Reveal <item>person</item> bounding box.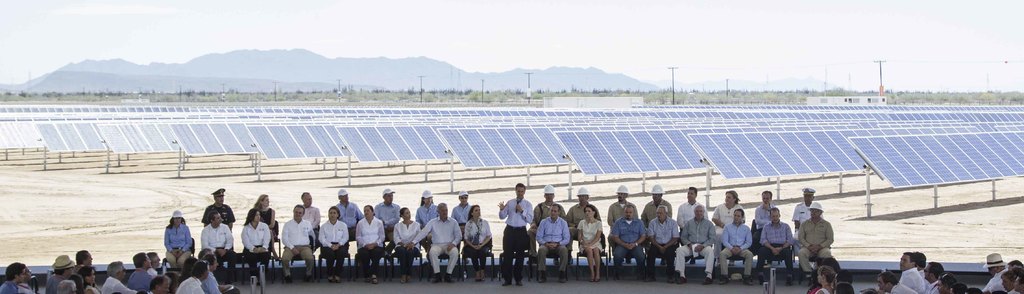
Revealed: bbox=(214, 193, 238, 226).
